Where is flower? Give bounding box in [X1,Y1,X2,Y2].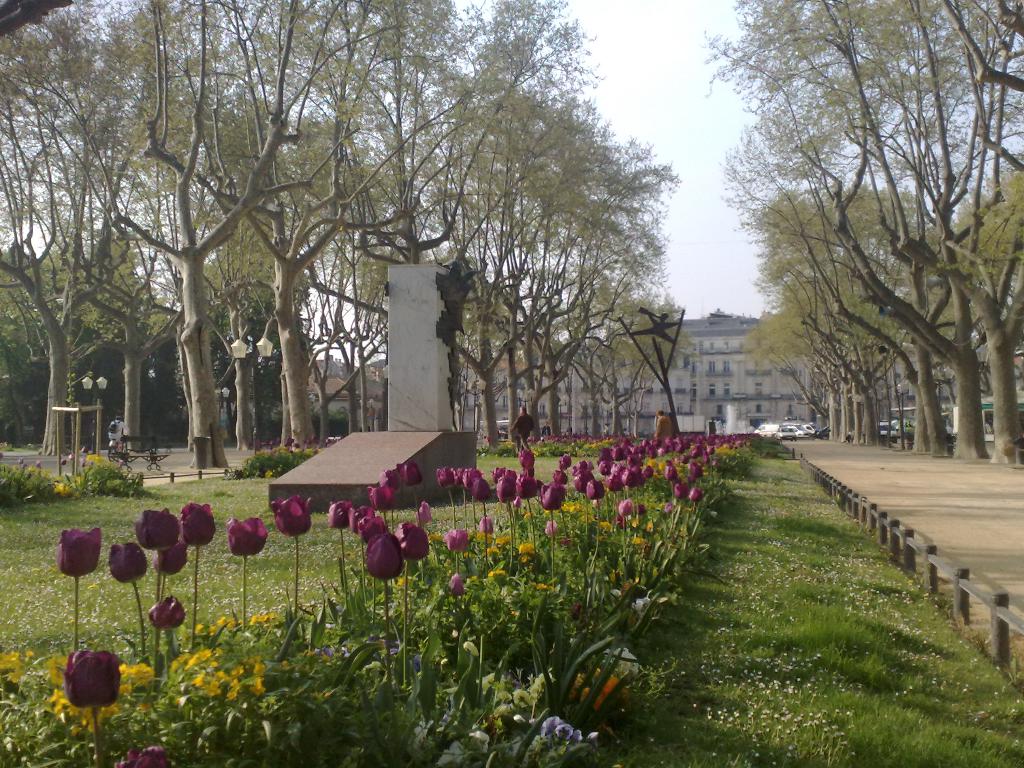
[448,573,465,593].
